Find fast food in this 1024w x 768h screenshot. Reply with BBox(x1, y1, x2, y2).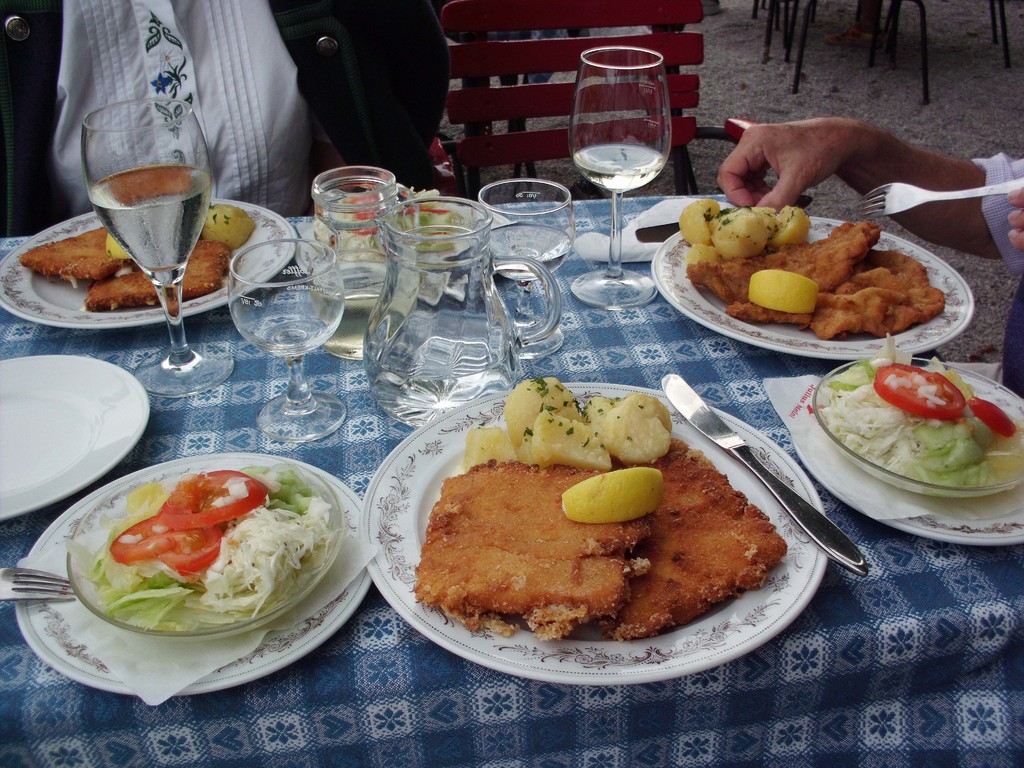
BBox(27, 224, 121, 293).
